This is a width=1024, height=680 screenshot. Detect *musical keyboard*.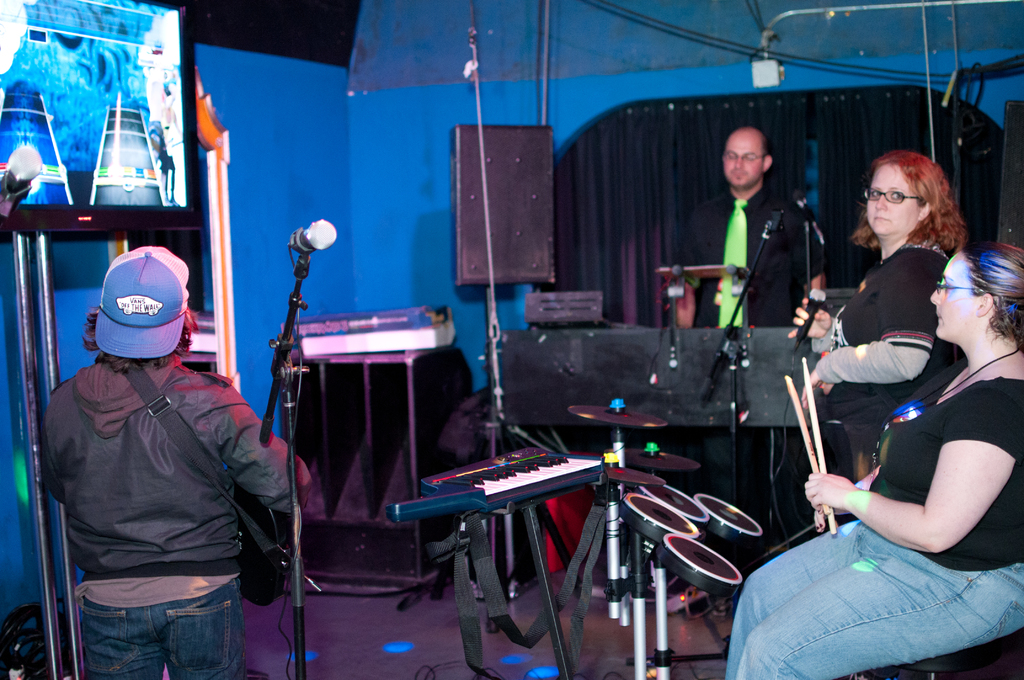
crop(383, 448, 605, 515).
